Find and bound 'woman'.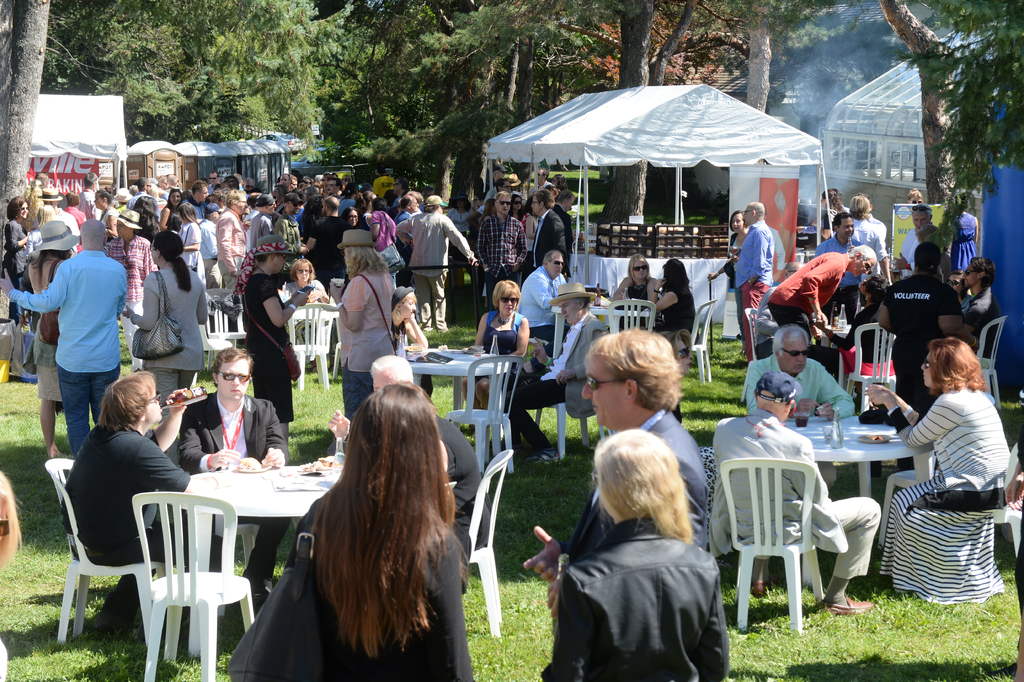
Bound: locate(287, 380, 476, 681).
